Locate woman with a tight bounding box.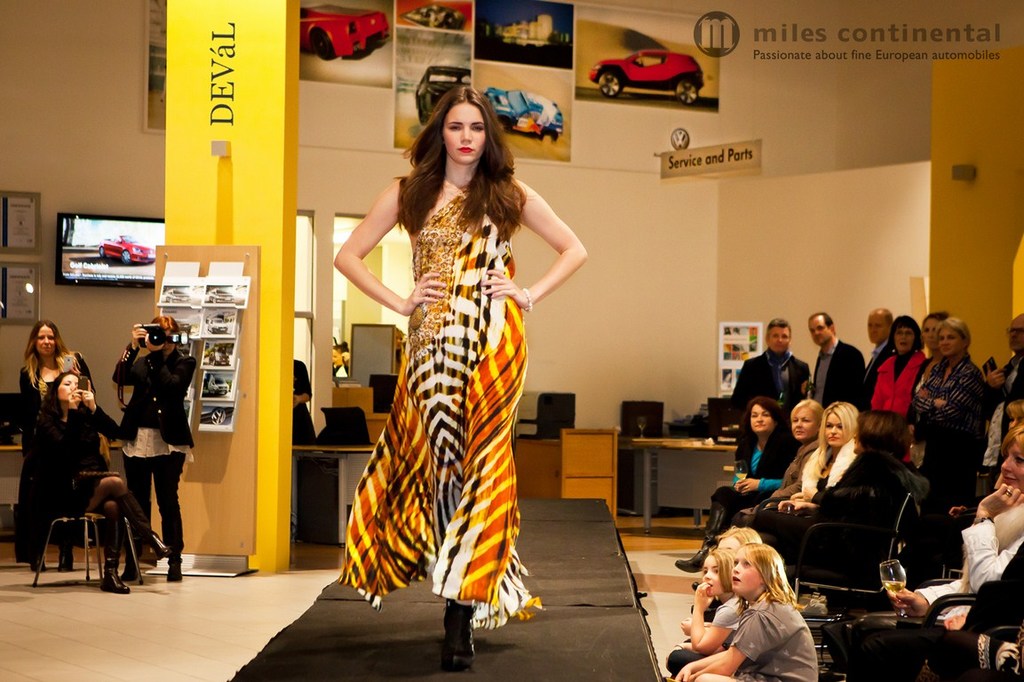
13:321:107:576.
